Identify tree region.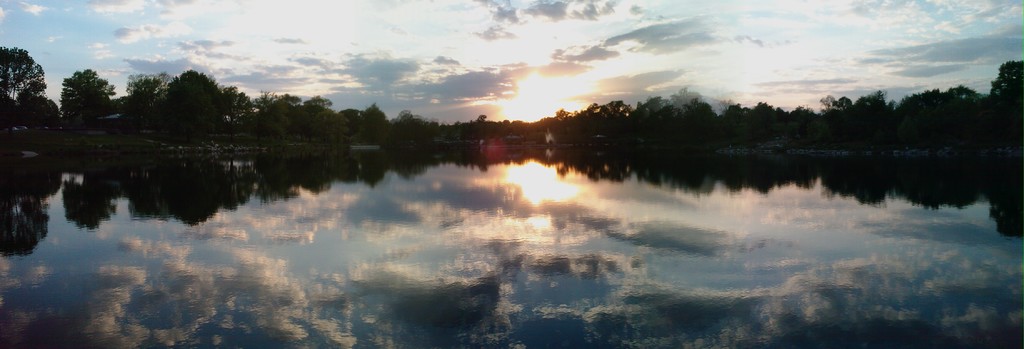
Region: 13, 96, 62, 124.
